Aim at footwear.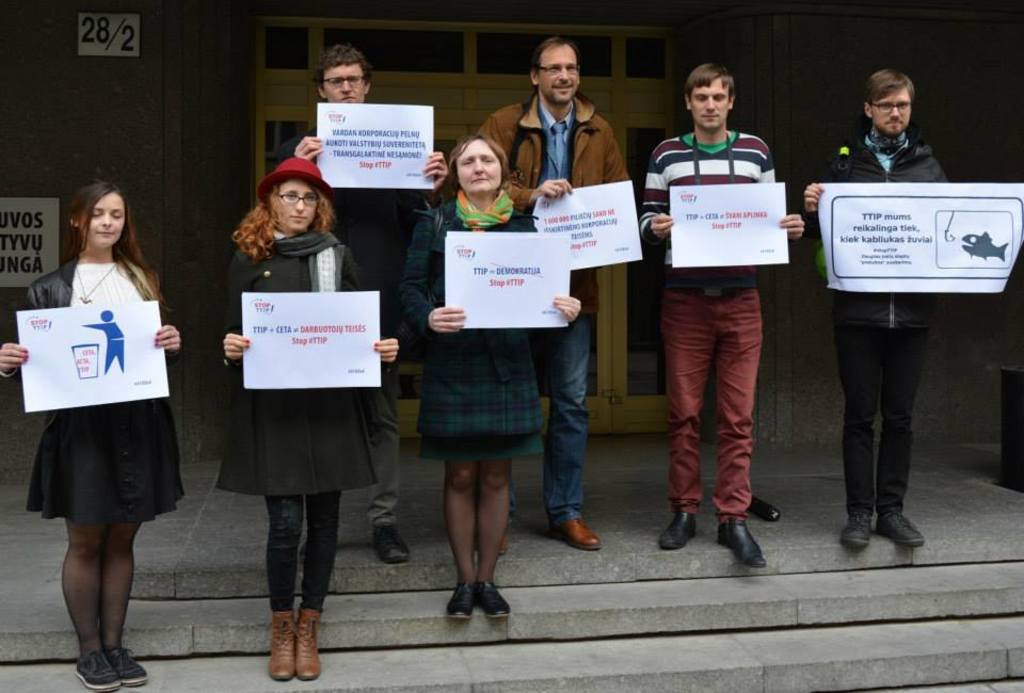
Aimed at rect(742, 484, 778, 529).
